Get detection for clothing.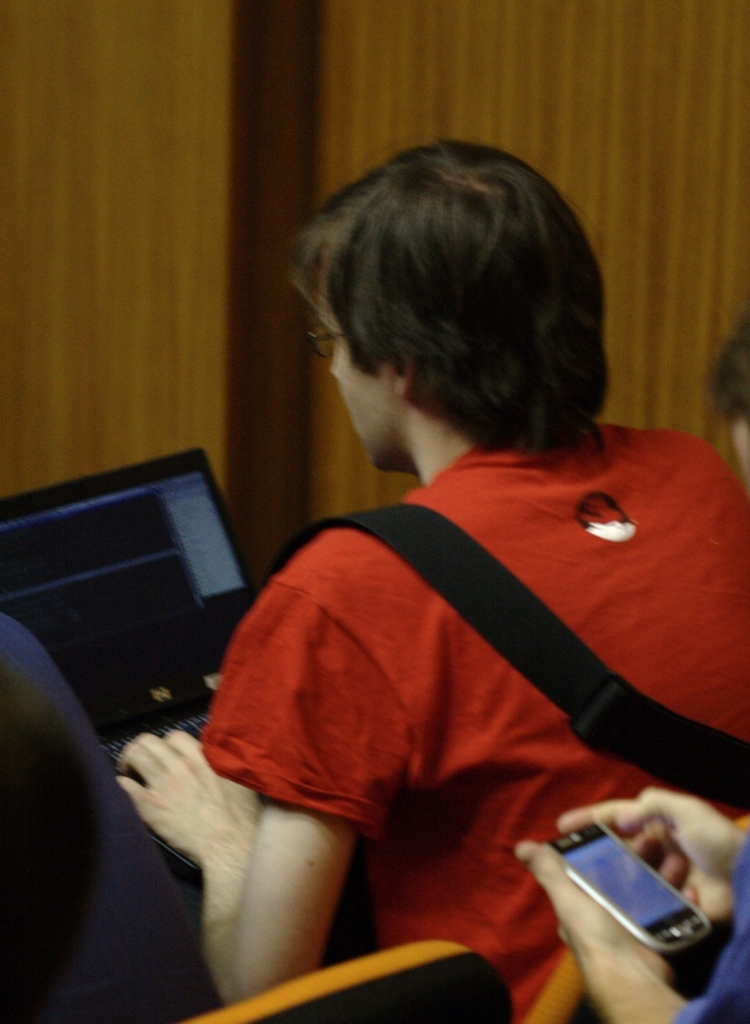
Detection: 204, 429, 749, 1023.
